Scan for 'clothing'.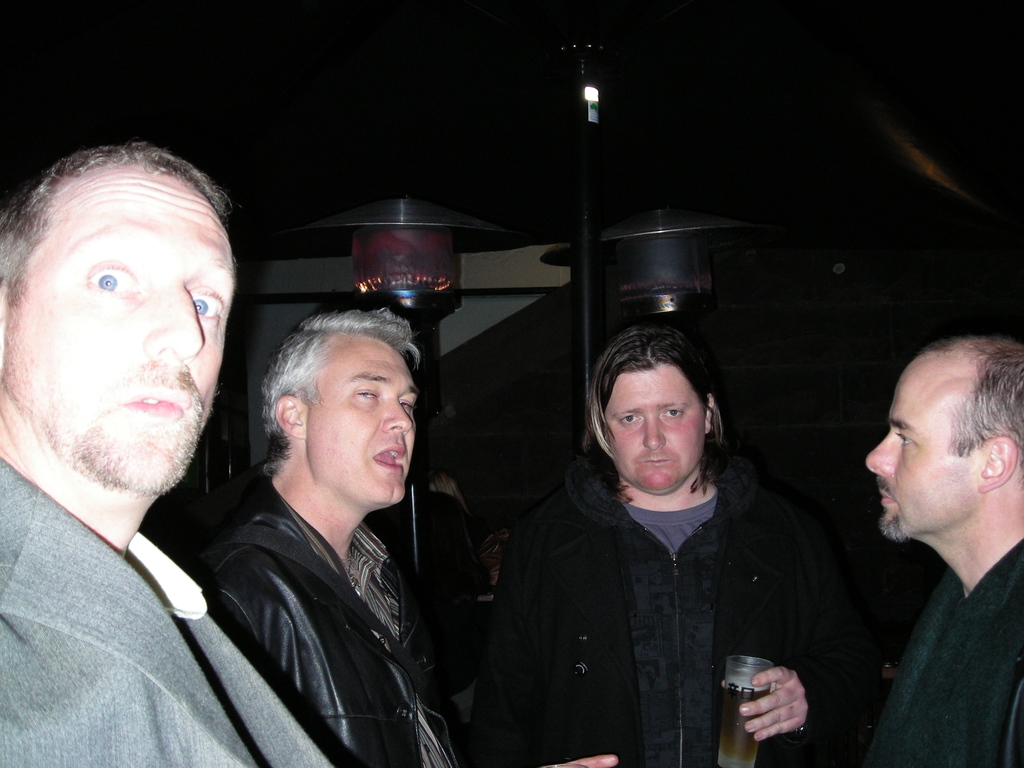
Scan result: box(0, 454, 335, 767).
